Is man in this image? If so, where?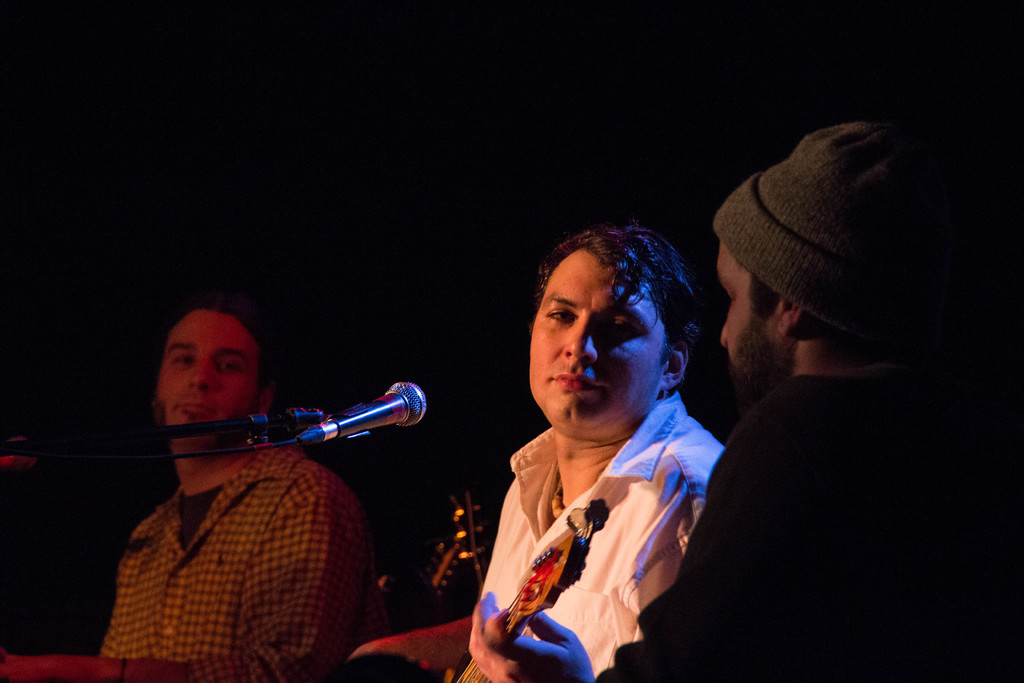
Yes, at locate(595, 115, 1023, 682).
